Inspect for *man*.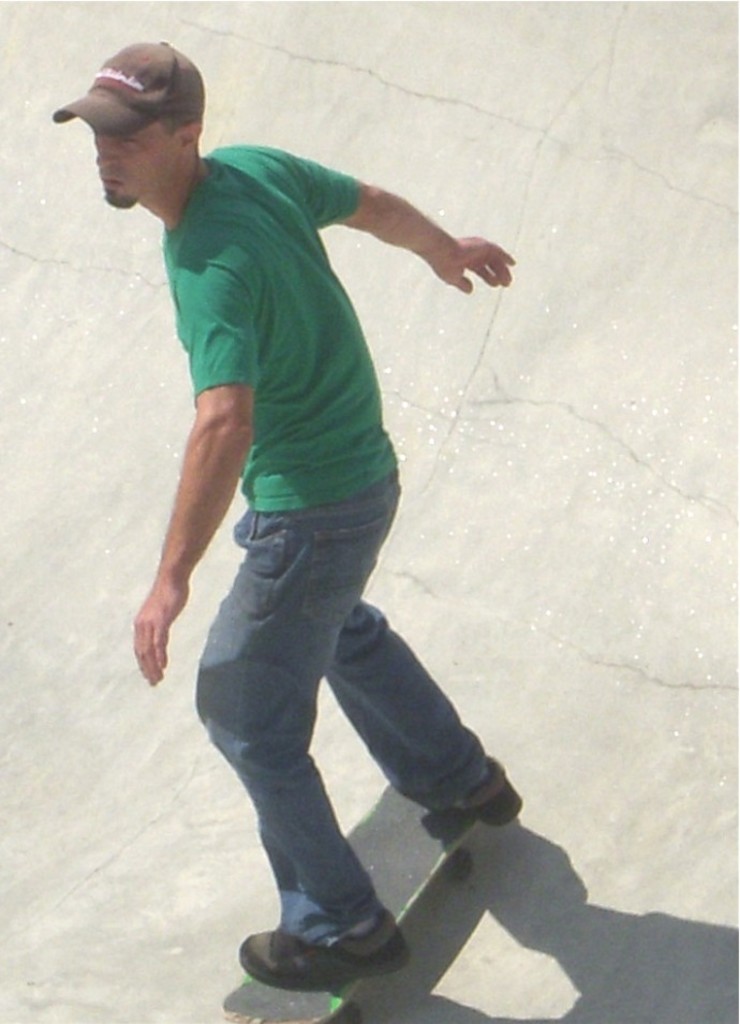
Inspection: <bbox>56, 91, 543, 1023</bbox>.
